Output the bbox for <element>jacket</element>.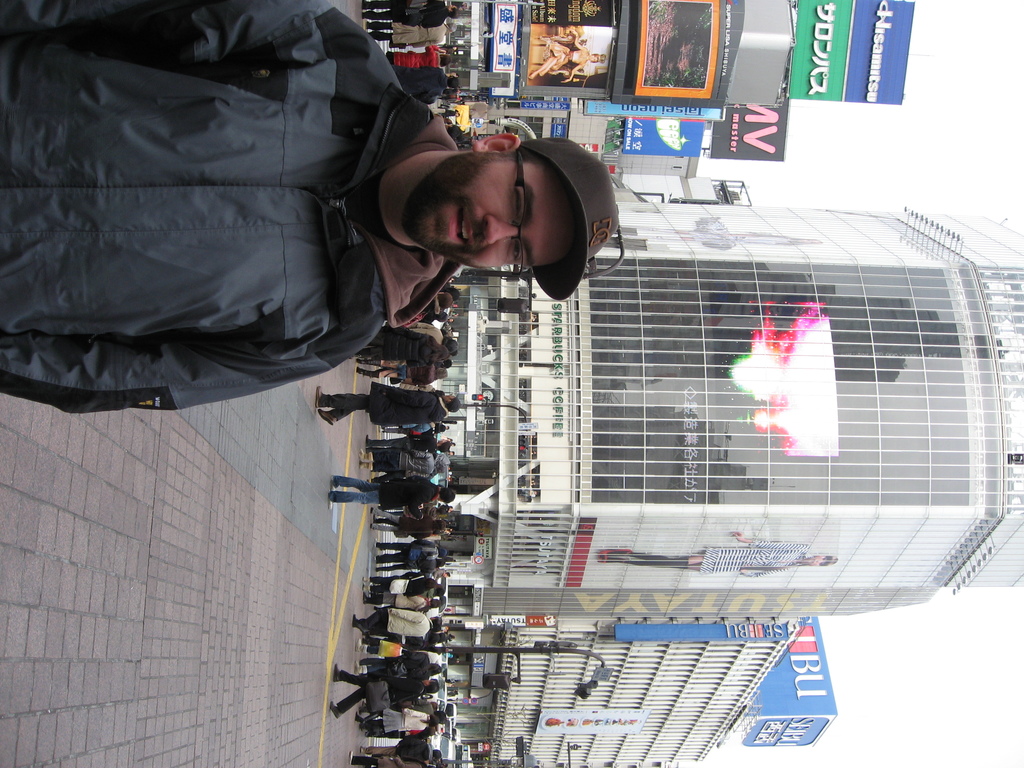
<box>382,610,426,634</box>.
